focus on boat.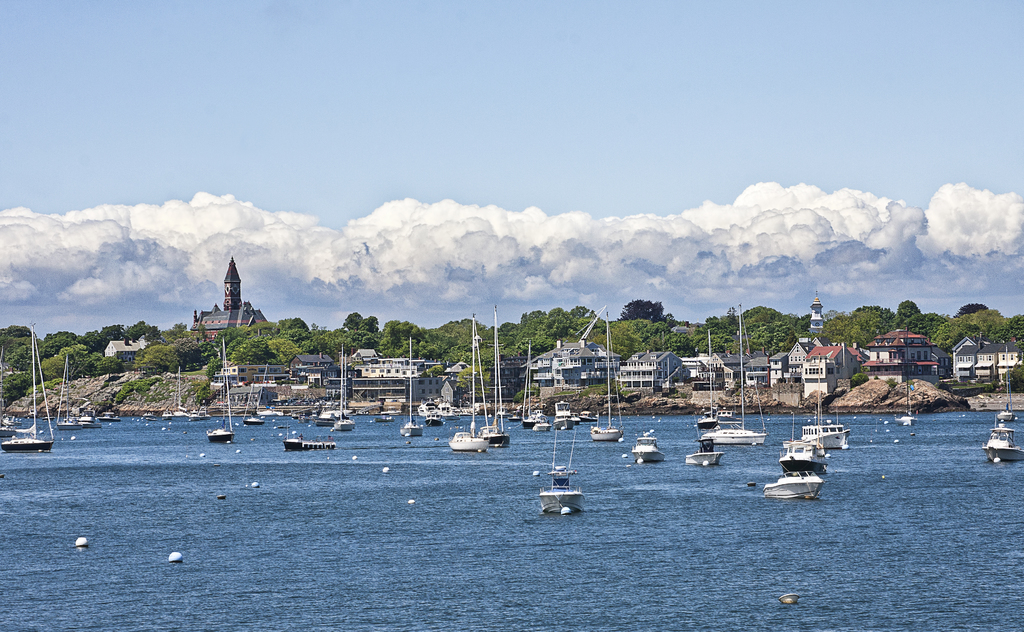
Focused at box=[161, 411, 175, 420].
